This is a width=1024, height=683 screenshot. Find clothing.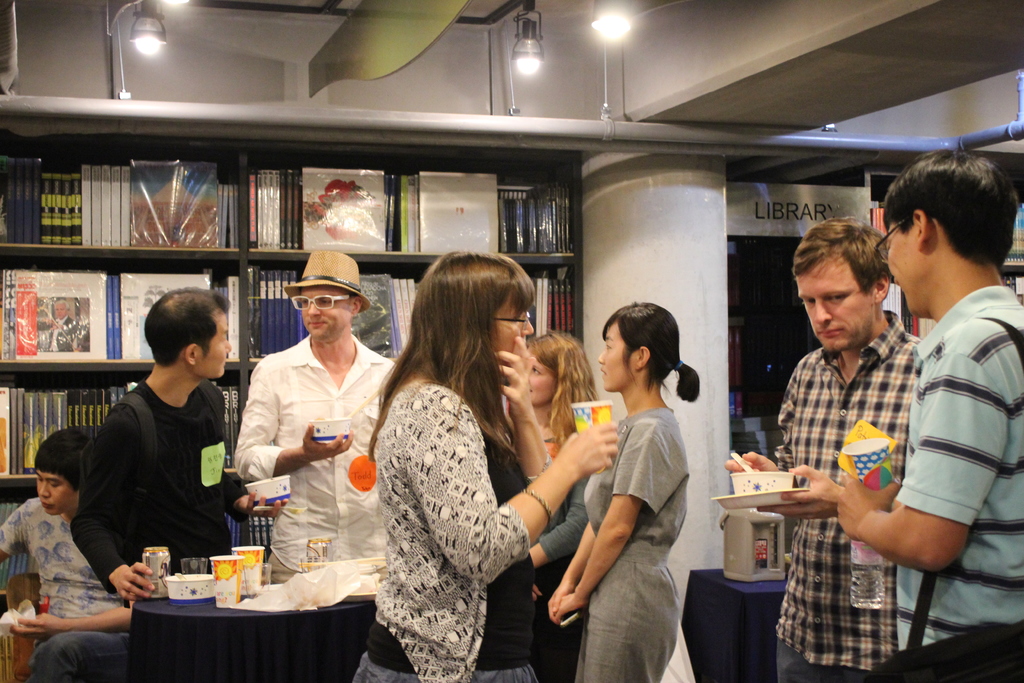
Bounding box: crop(0, 497, 130, 682).
